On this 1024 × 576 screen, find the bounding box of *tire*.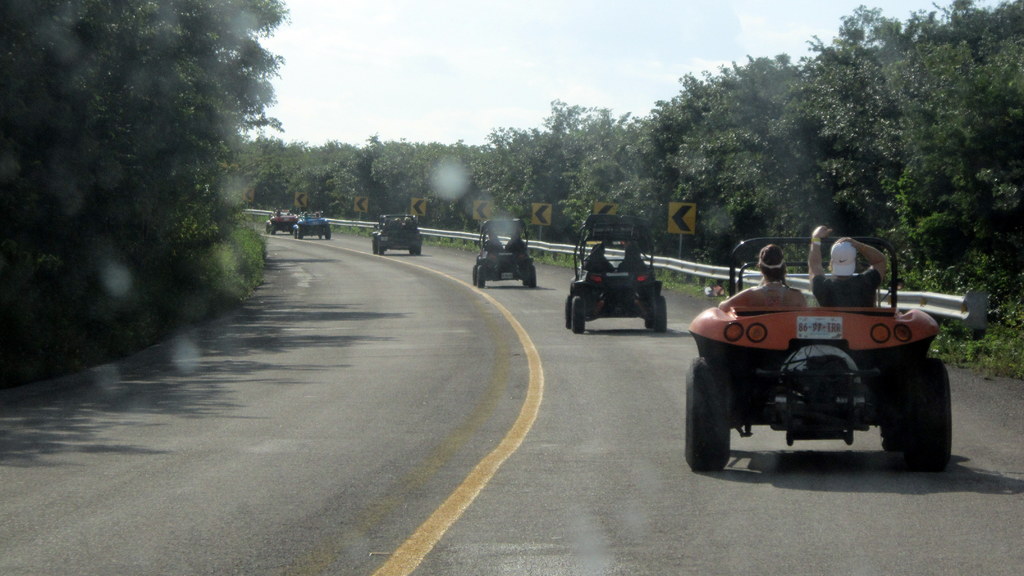
Bounding box: bbox(527, 265, 537, 287).
